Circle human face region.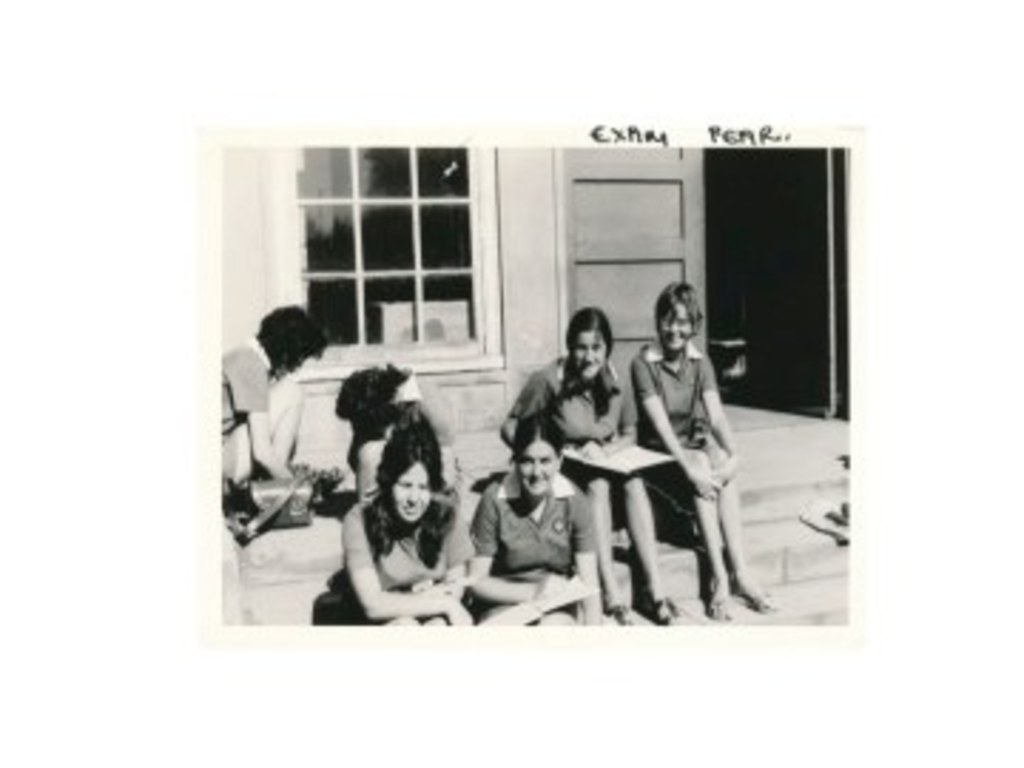
Region: Rect(569, 327, 609, 378).
